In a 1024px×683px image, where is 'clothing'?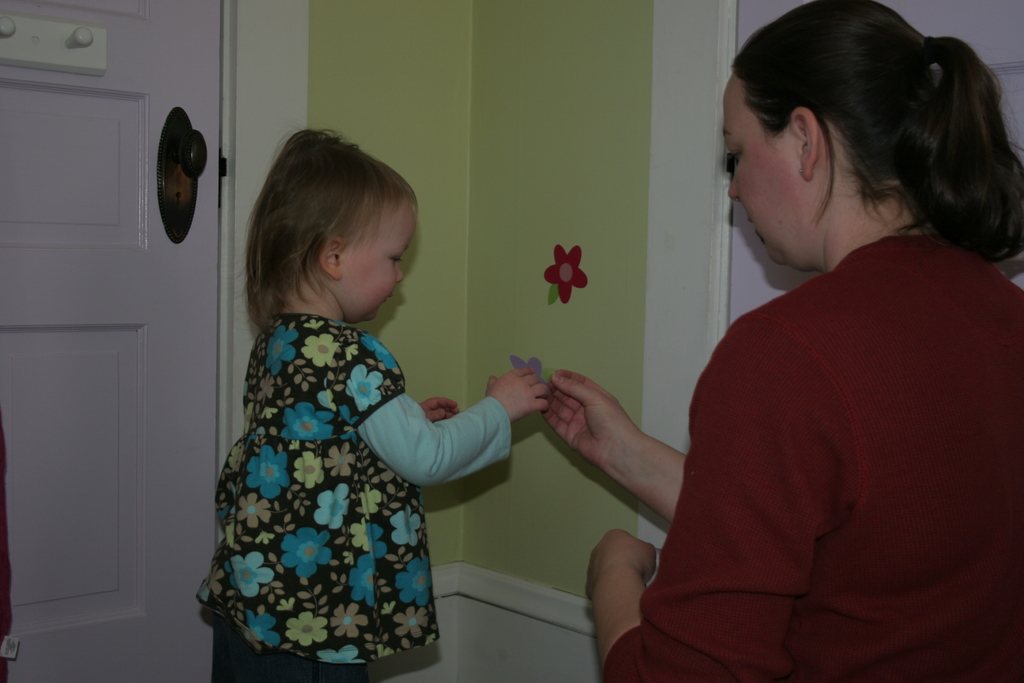
(x1=191, y1=284, x2=488, y2=682).
